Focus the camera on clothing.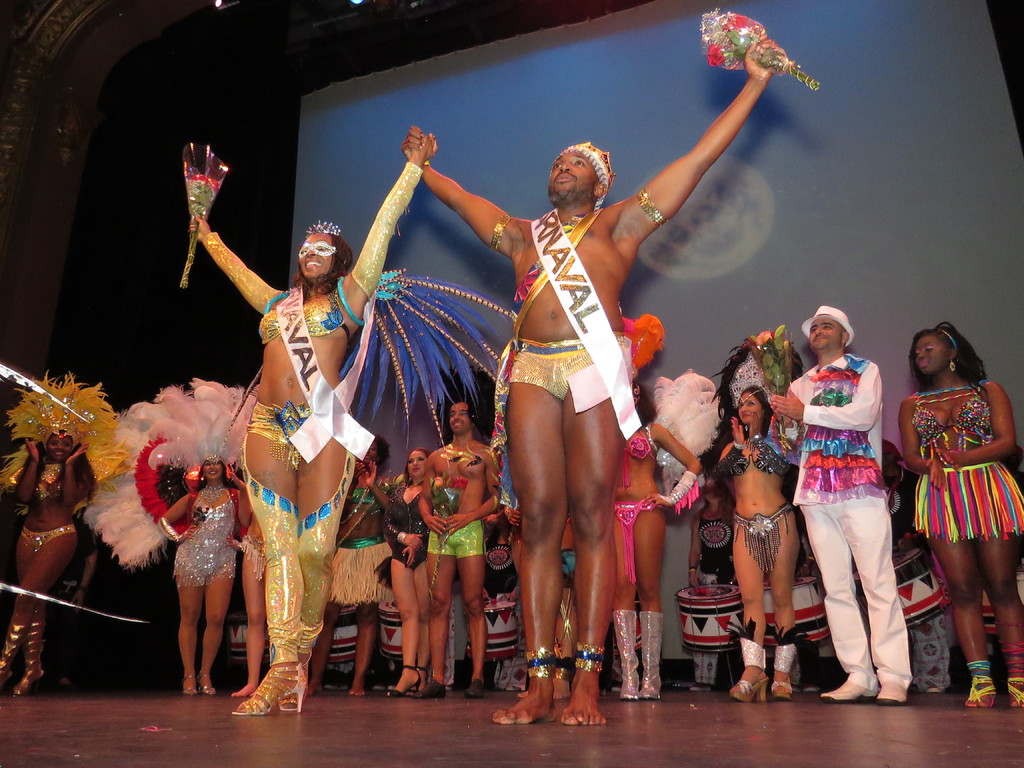
Focus region: x1=506, y1=342, x2=628, y2=408.
